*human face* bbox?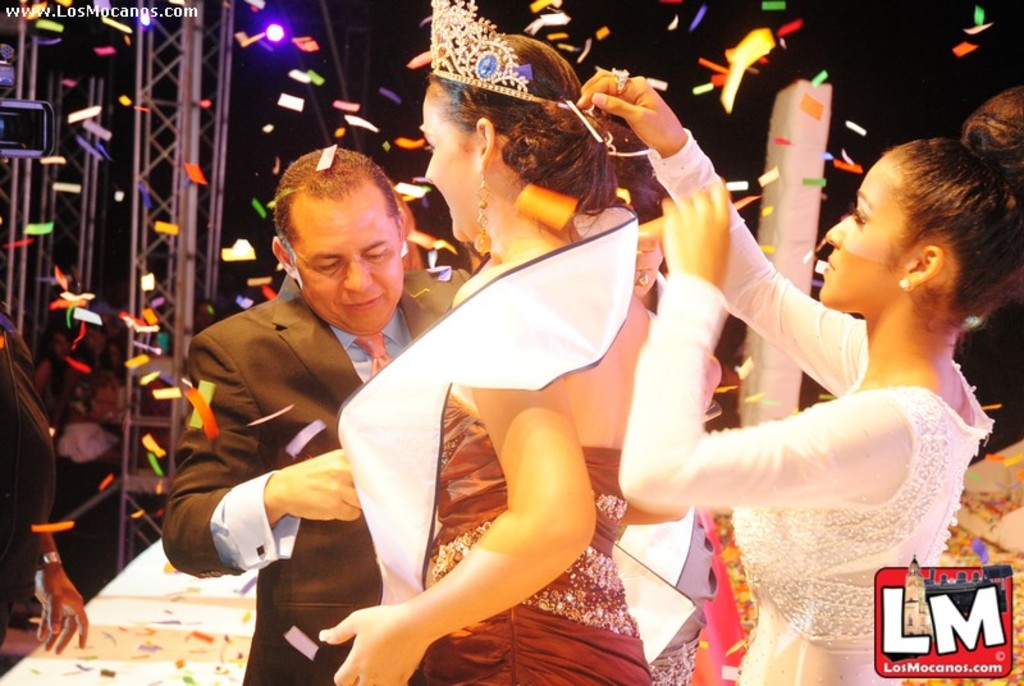
select_region(822, 163, 896, 308)
